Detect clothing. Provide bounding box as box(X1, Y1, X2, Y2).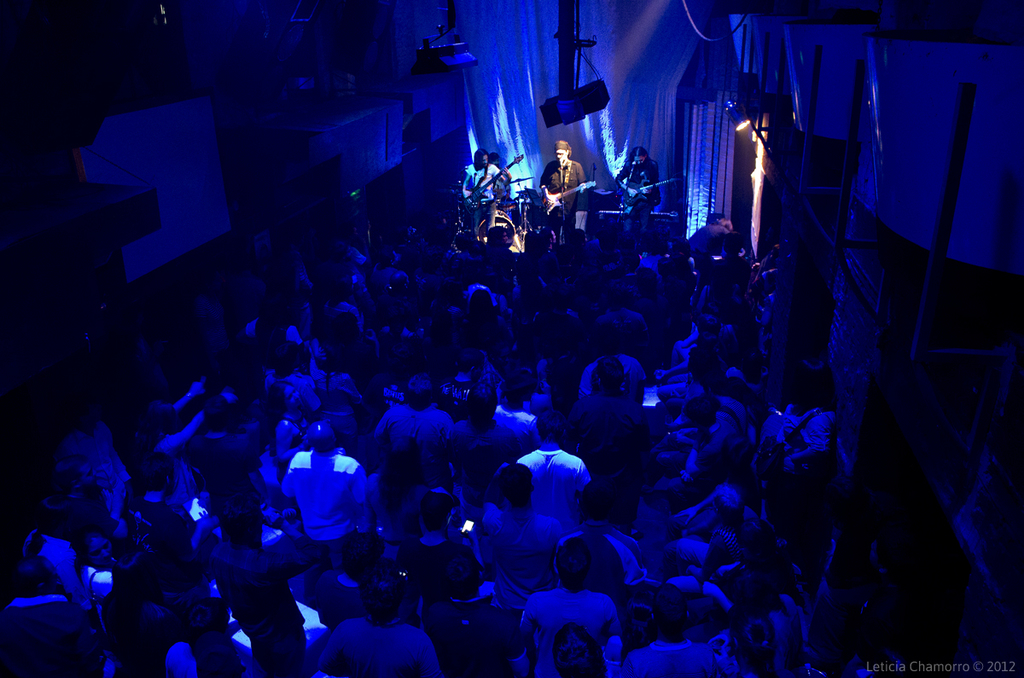
box(105, 602, 150, 677).
